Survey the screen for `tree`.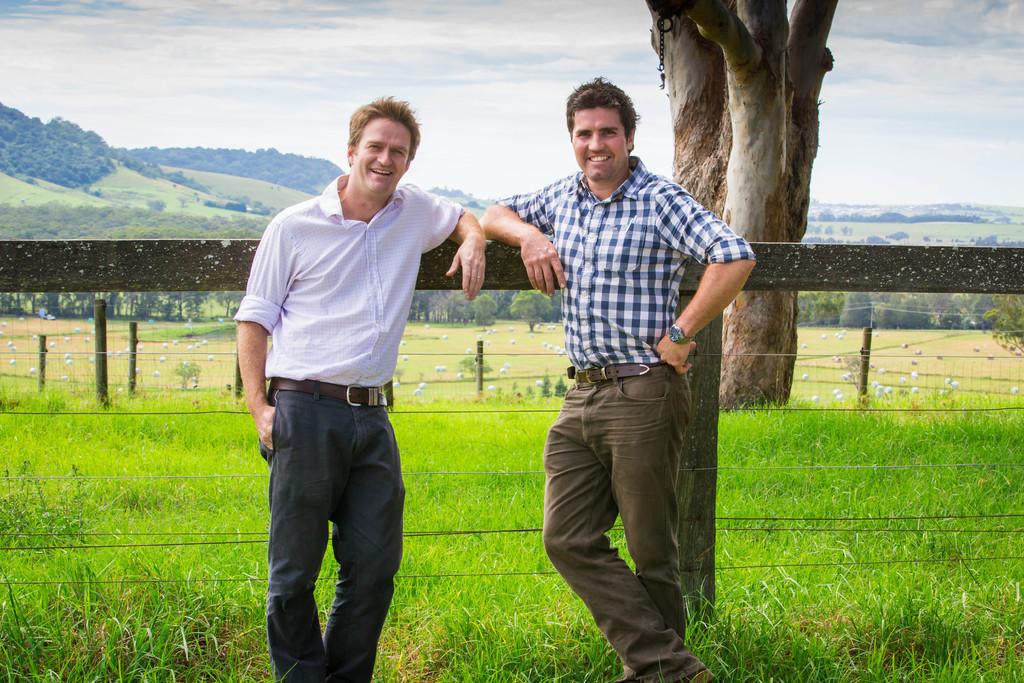
Survey found: (419,178,468,208).
